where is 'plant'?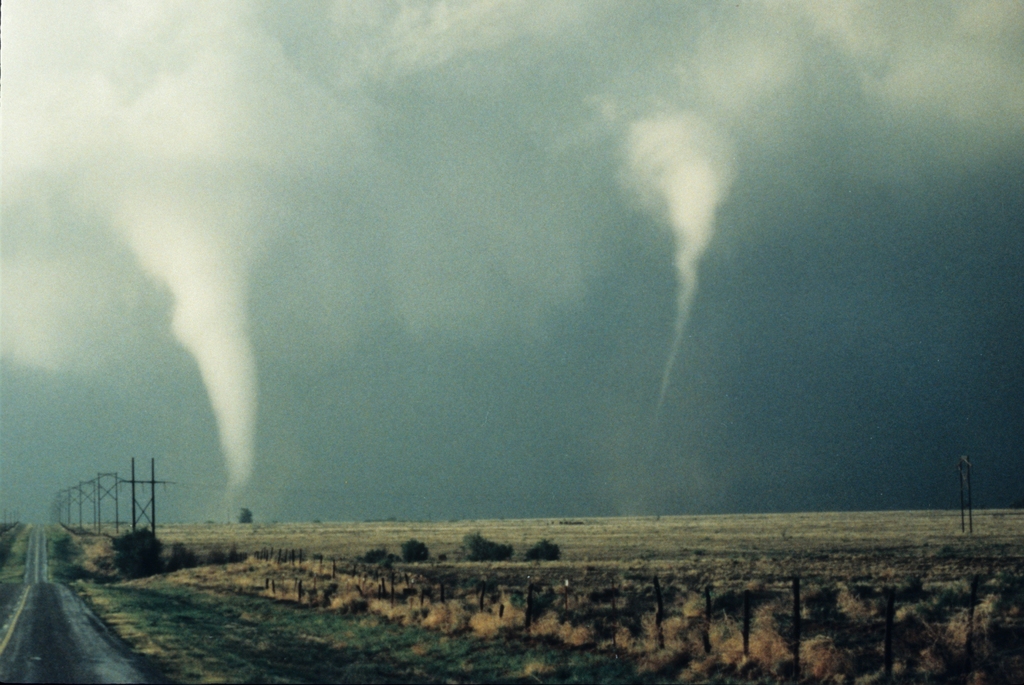
170, 530, 190, 576.
